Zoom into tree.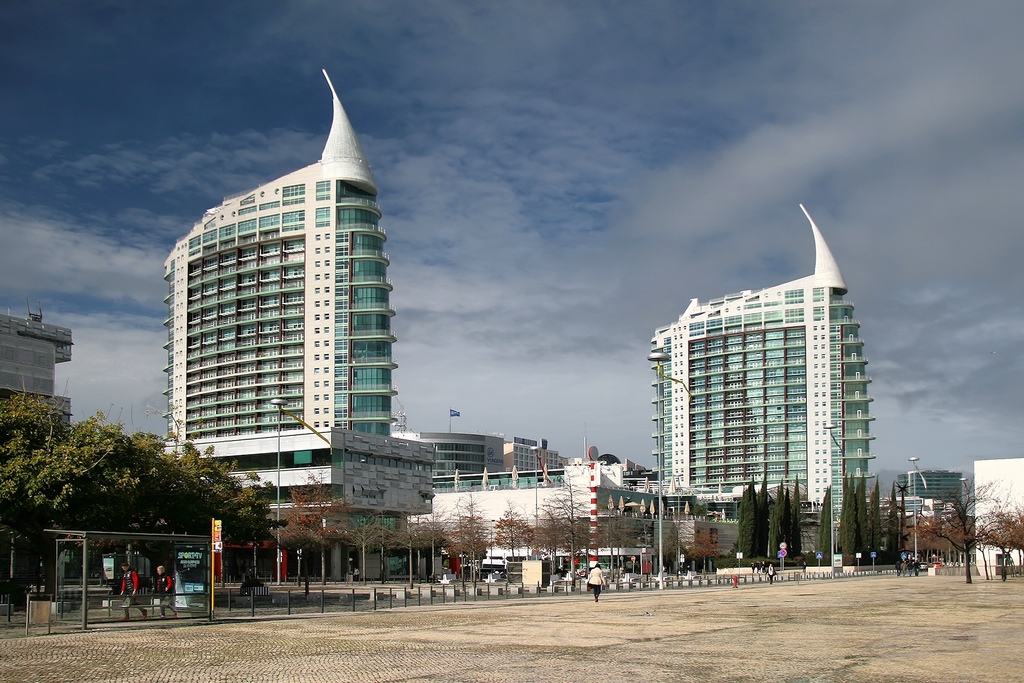
Zoom target: [965, 520, 996, 580].
